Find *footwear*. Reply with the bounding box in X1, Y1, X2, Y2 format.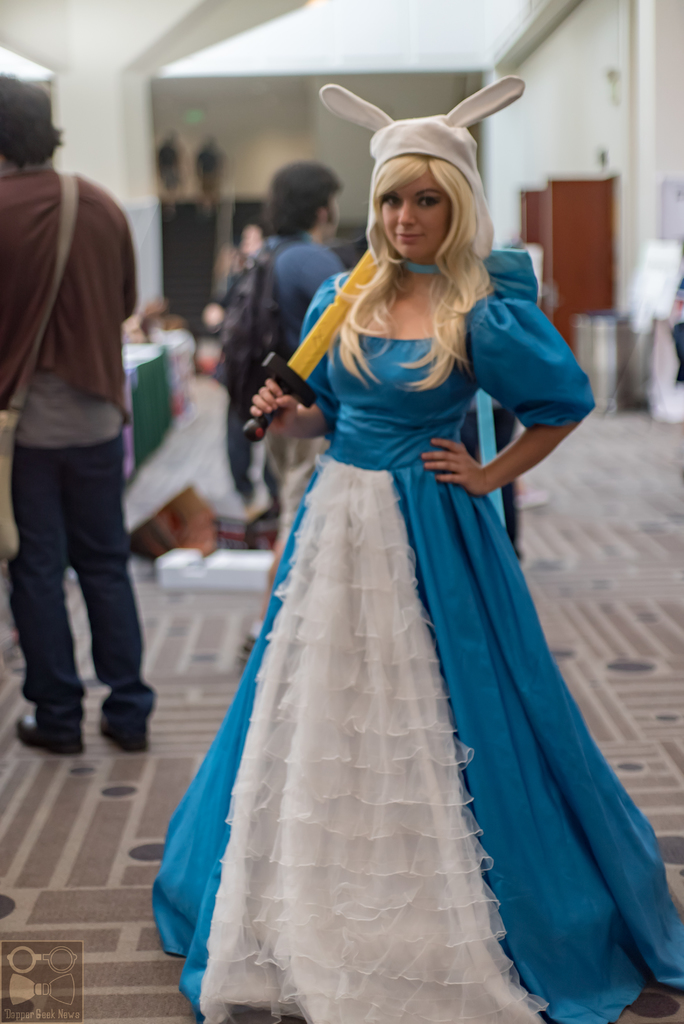
20, 674, 81, 761.
